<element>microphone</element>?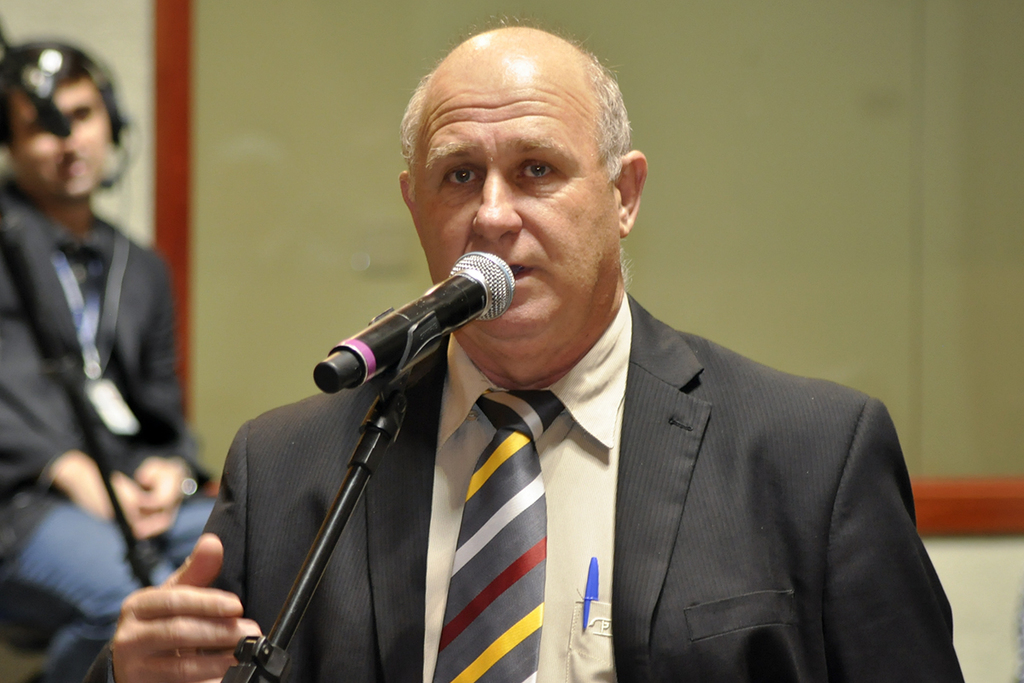
detection(0, 29, 73, 136)
